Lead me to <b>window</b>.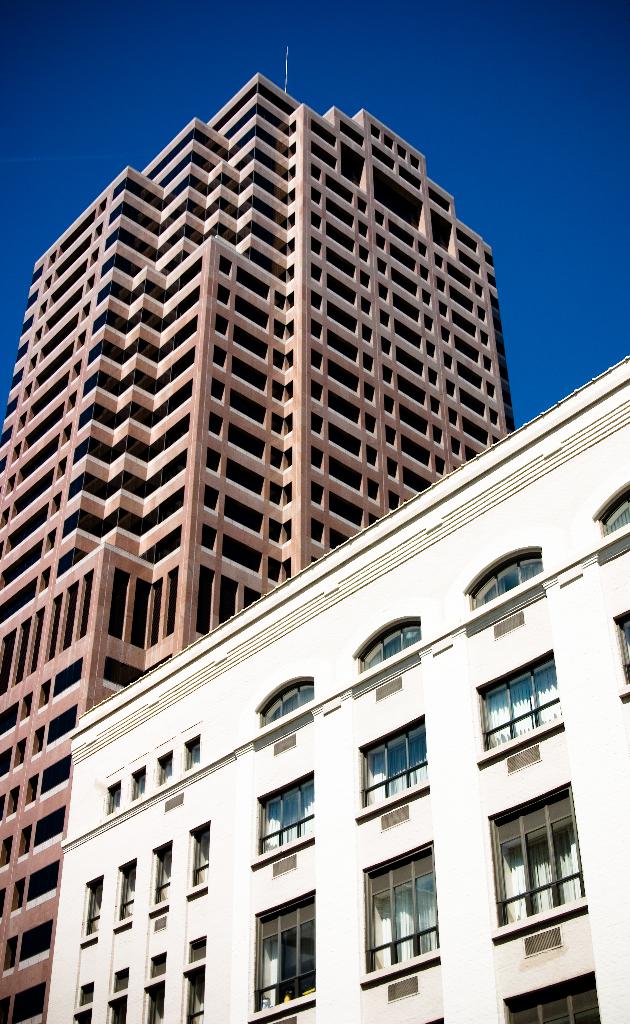
Lead to 53:659:81:696.
